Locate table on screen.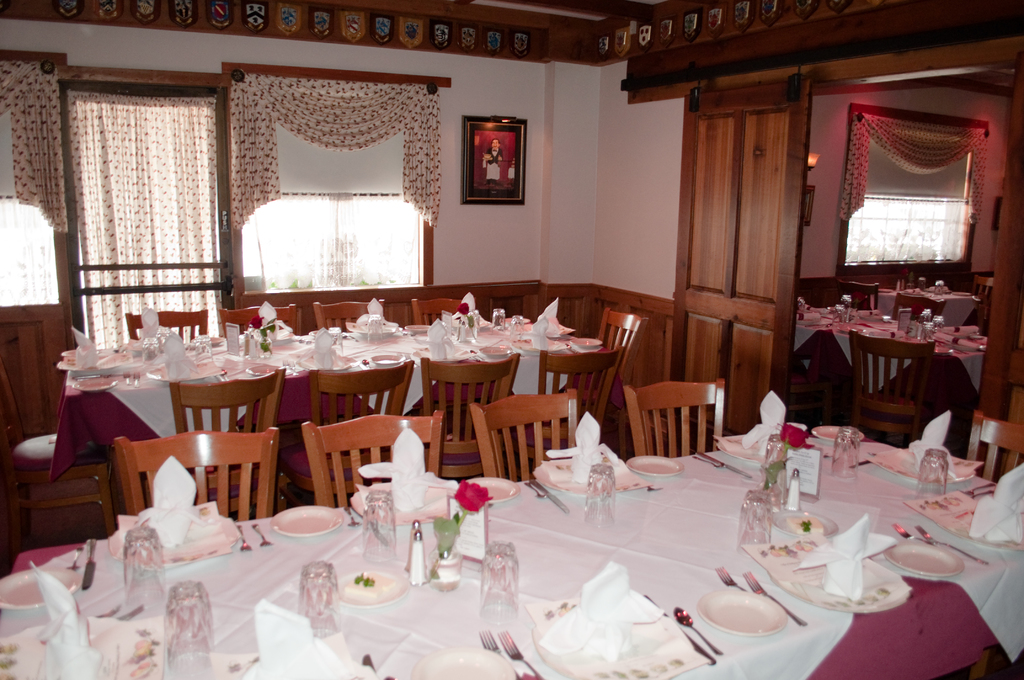
On screen at {"x1": 54, "y1": 327, "x2": 623, "y2": 483}.
